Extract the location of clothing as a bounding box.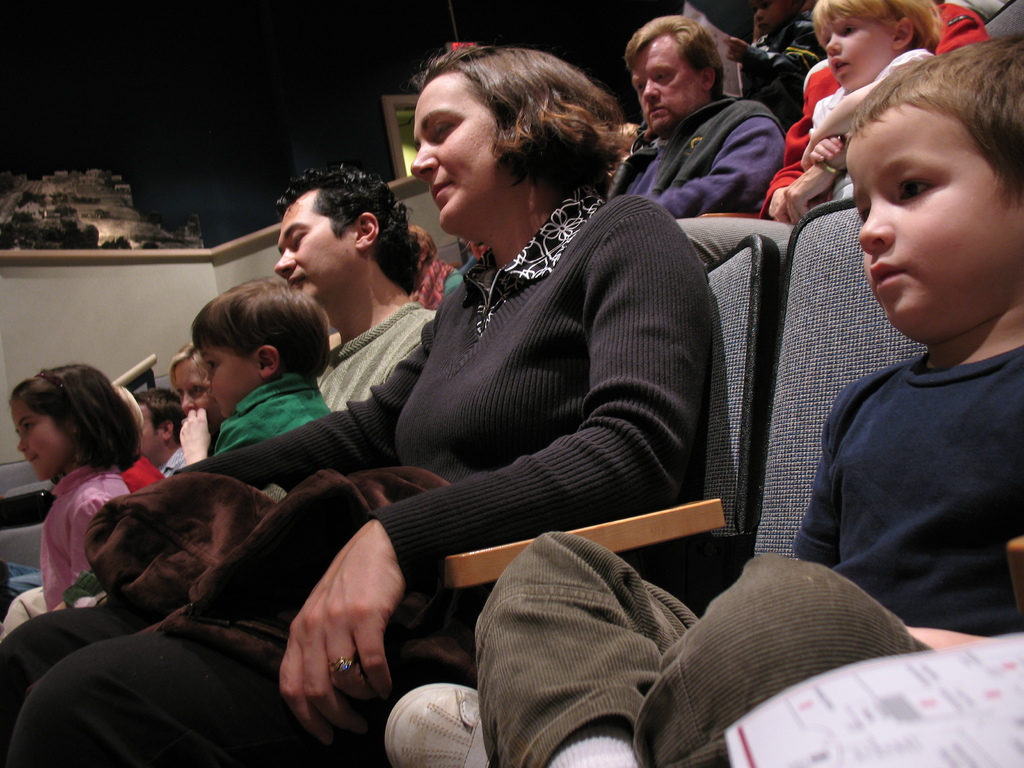
{"x1": 600, "y1": 95, "x2": 785, "y2": 214}.
